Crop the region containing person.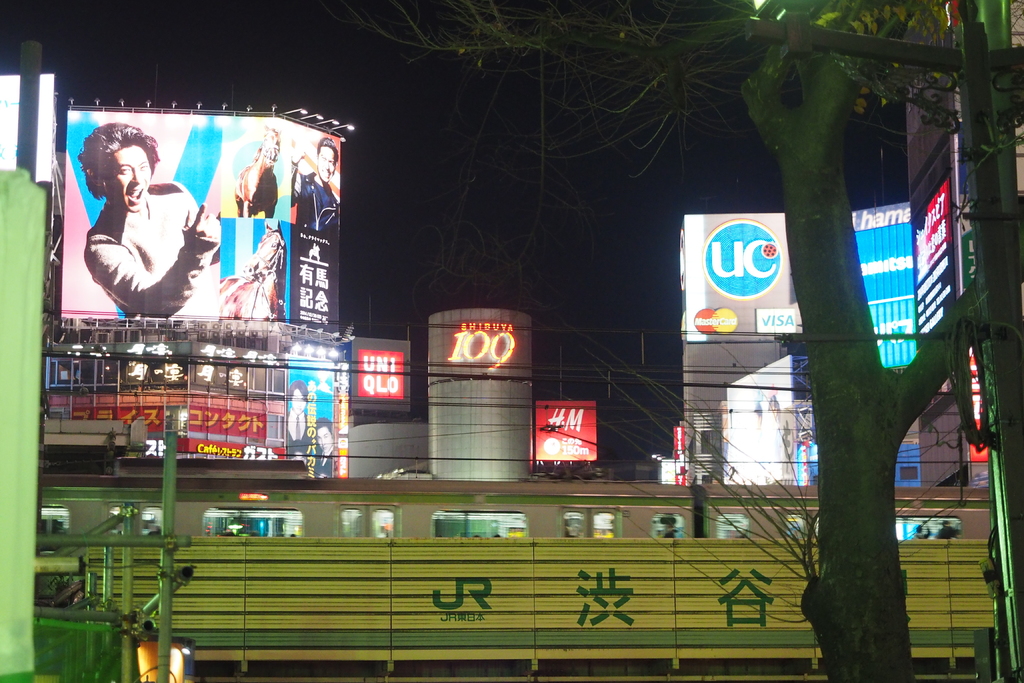
Crop region: [279,386,305,465].
